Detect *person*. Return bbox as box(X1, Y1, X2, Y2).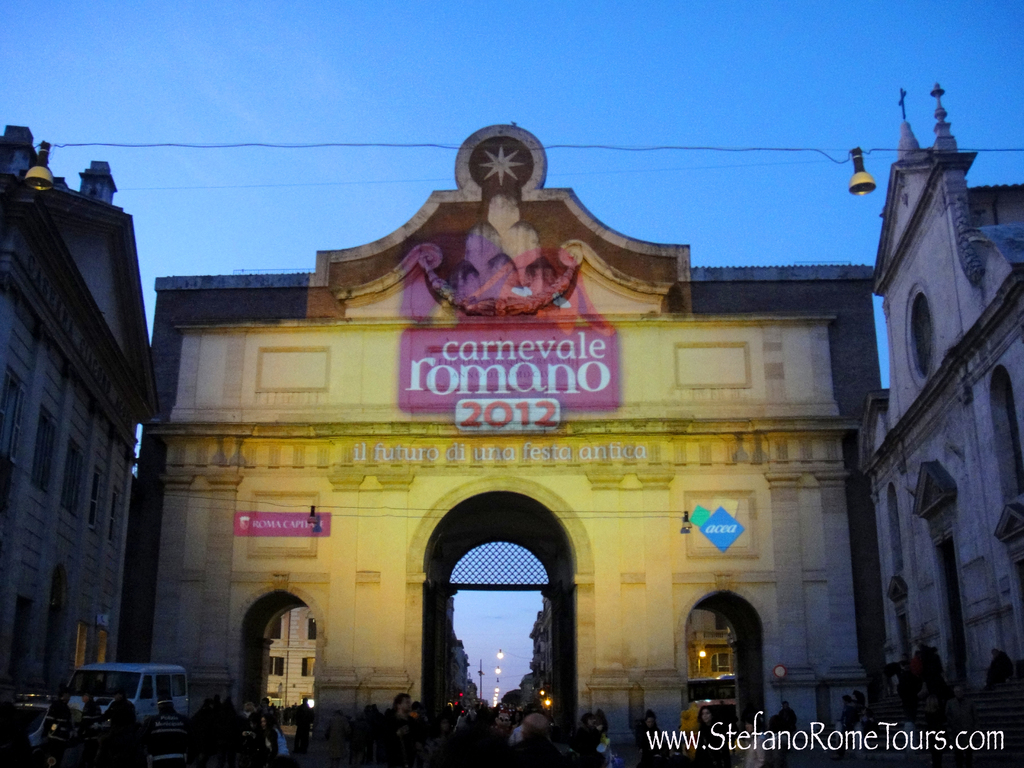
box(638, 708, 664, 755).
